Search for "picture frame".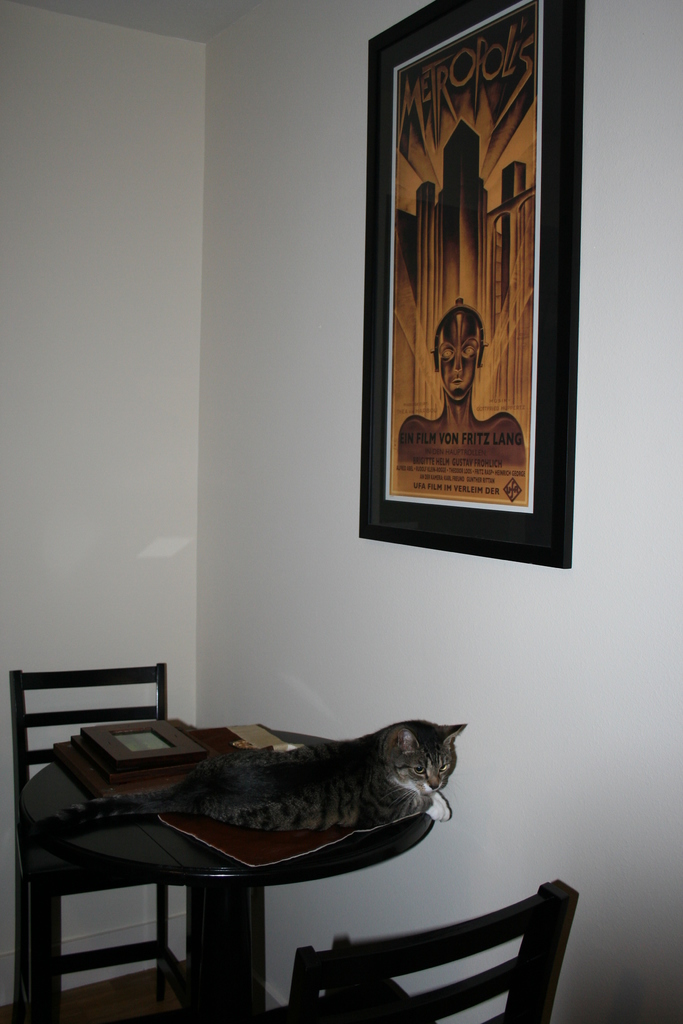
Found at x1=362, y1=1, x2=589, y2=574.
